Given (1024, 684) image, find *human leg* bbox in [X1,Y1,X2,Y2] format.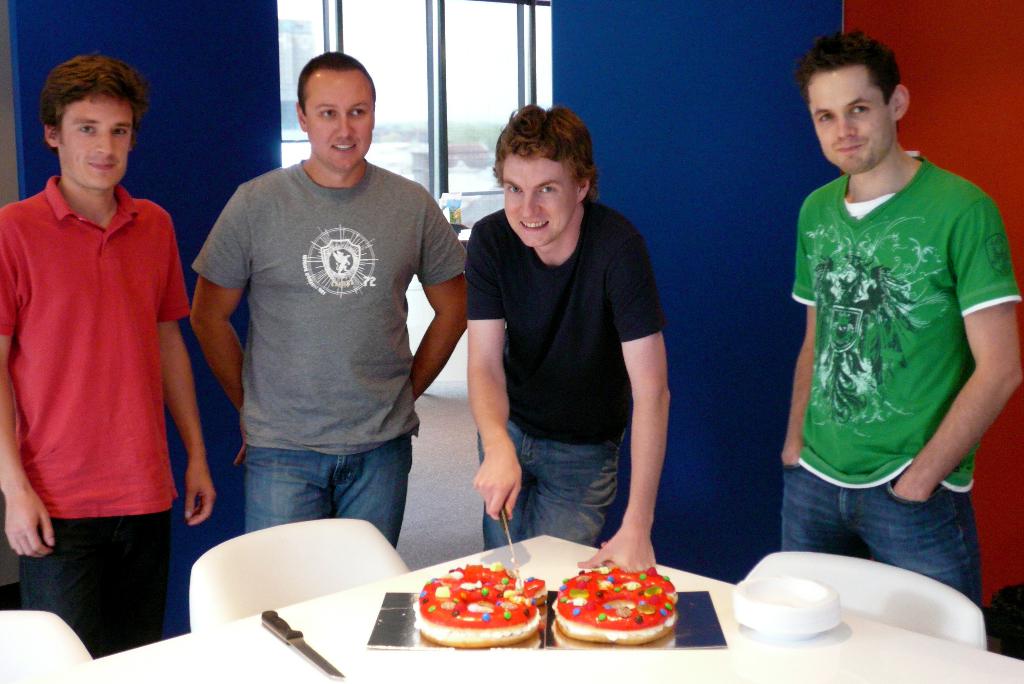
[89,513,175,632].
